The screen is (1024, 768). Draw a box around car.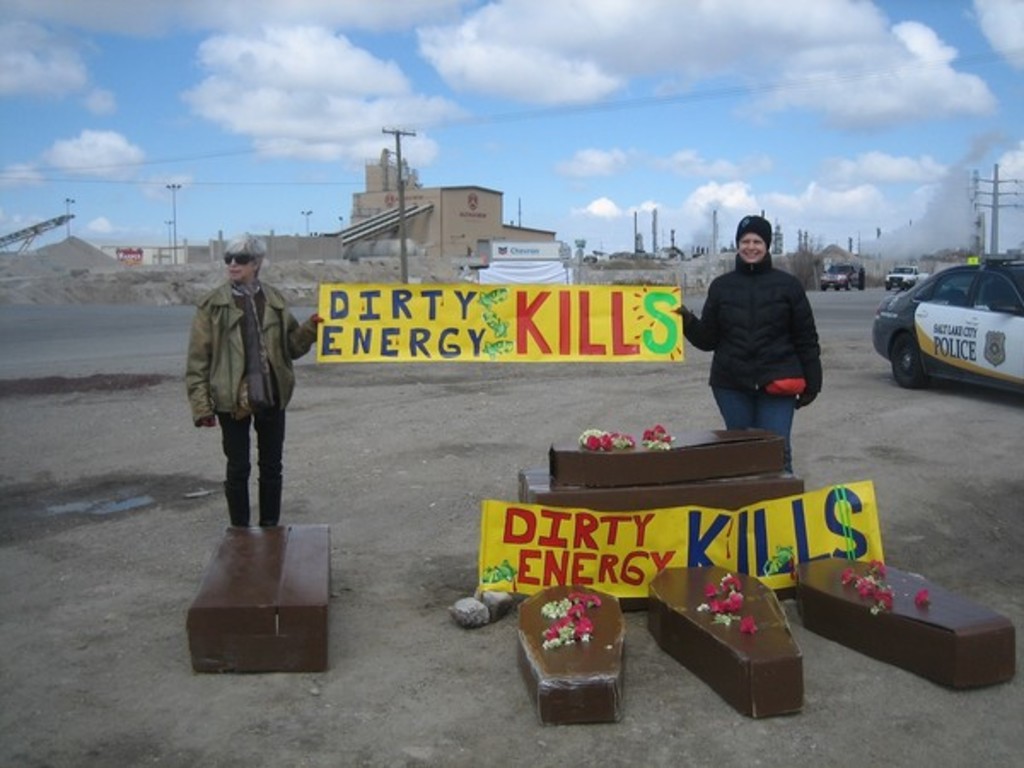
box(887, 268, 920, 290).
